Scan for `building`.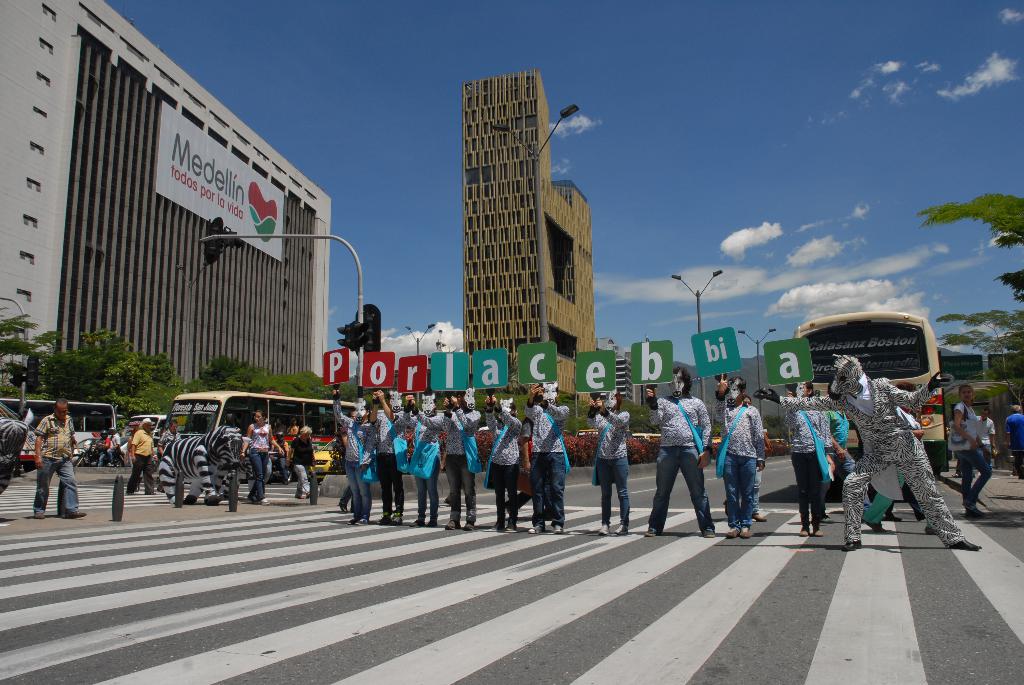
Scan result: bbox=[464, 68, 596, 408].
